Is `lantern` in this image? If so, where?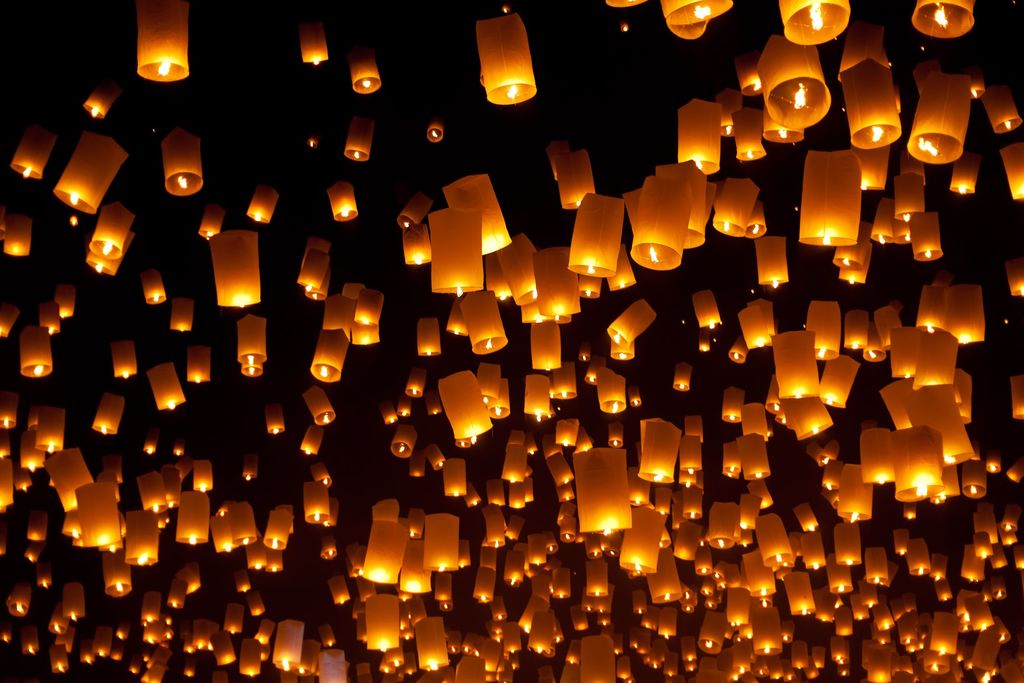
Yes, at (x1=671, y1=361, x2=689, y2=390).
